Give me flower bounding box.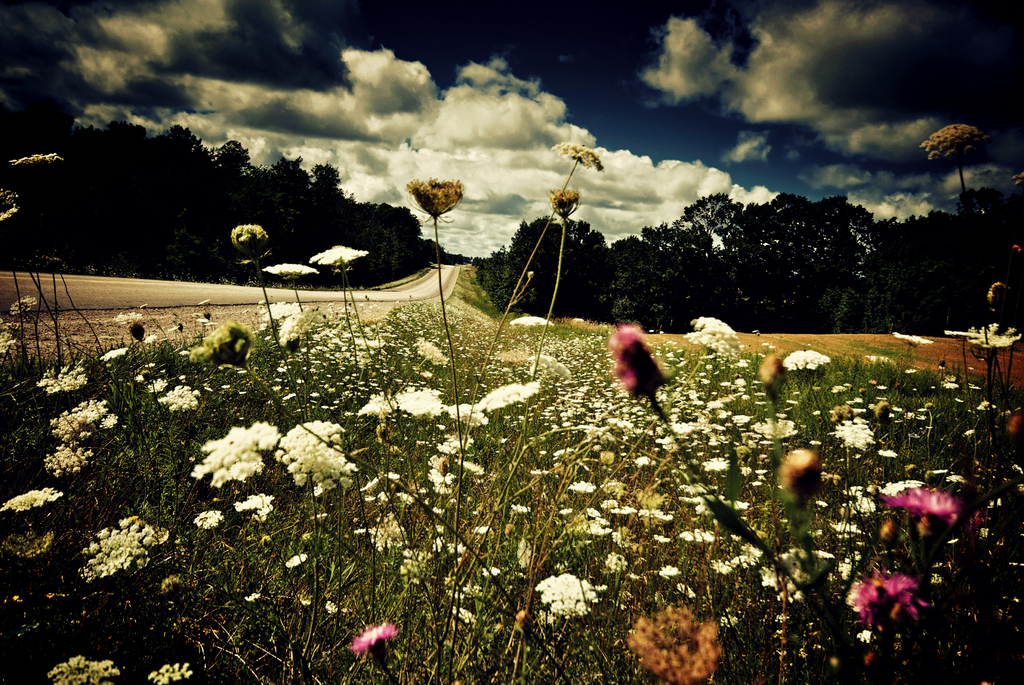
[454, 605, 485, 633].
